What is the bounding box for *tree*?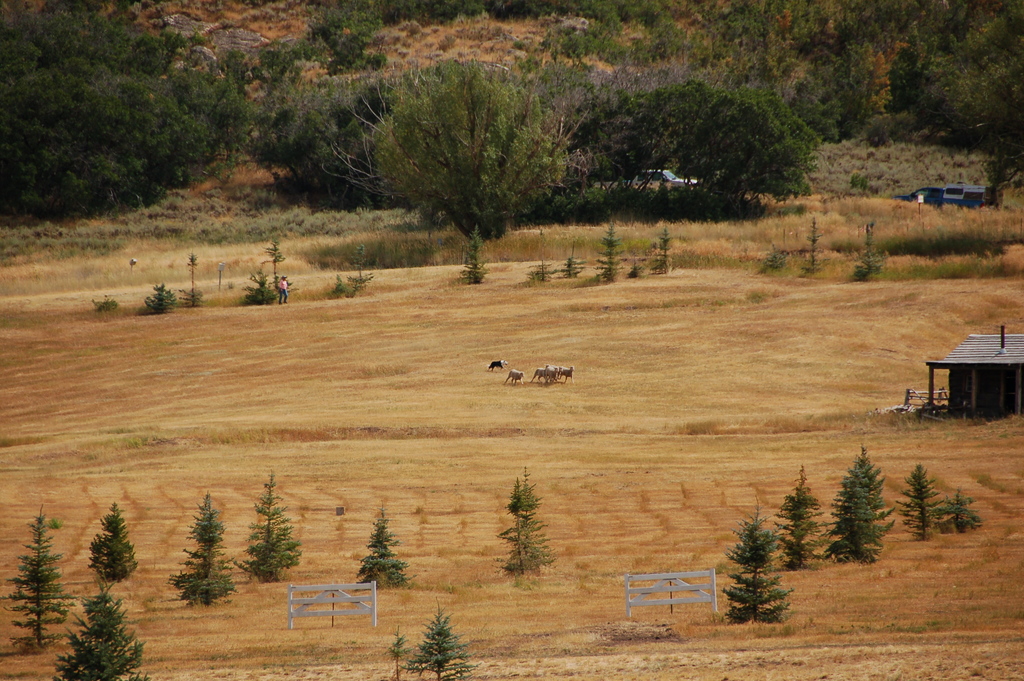
box=[51, 588, 147, 680].
